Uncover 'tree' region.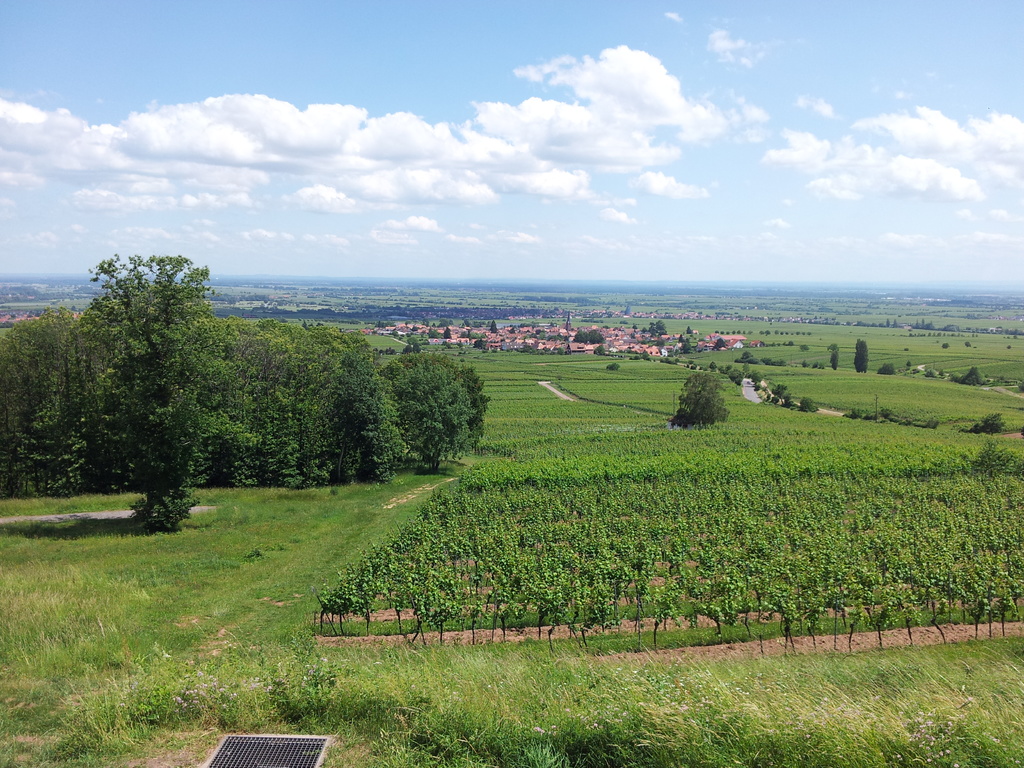
Uncovered: {"left": 877, "top": 362, "right": 892, "bottom": 376}.
